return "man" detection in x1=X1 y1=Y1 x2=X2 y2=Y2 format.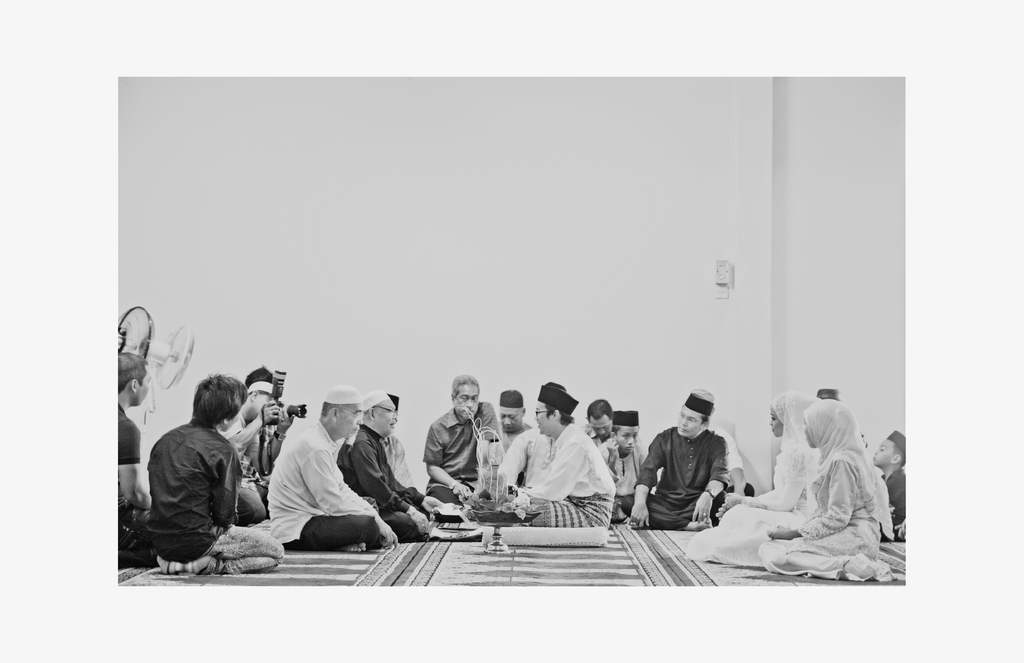
x1=596 y1=411 x2=647 y2=523.
